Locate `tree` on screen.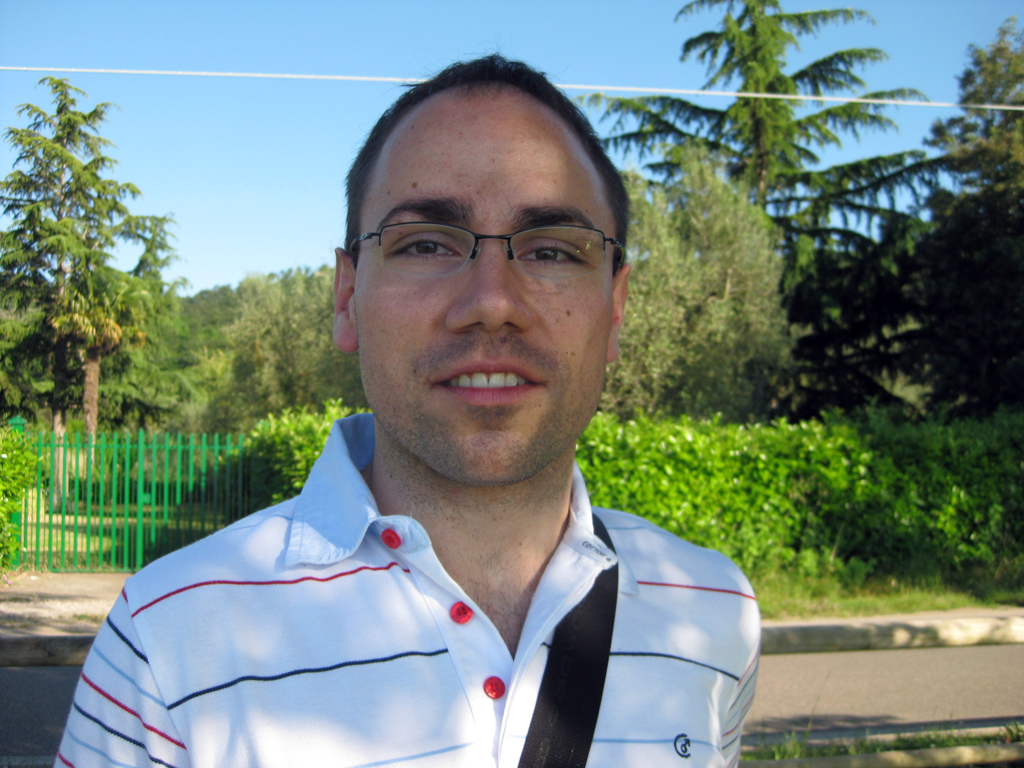
On screen at <box>280,256,398,439</box>.
